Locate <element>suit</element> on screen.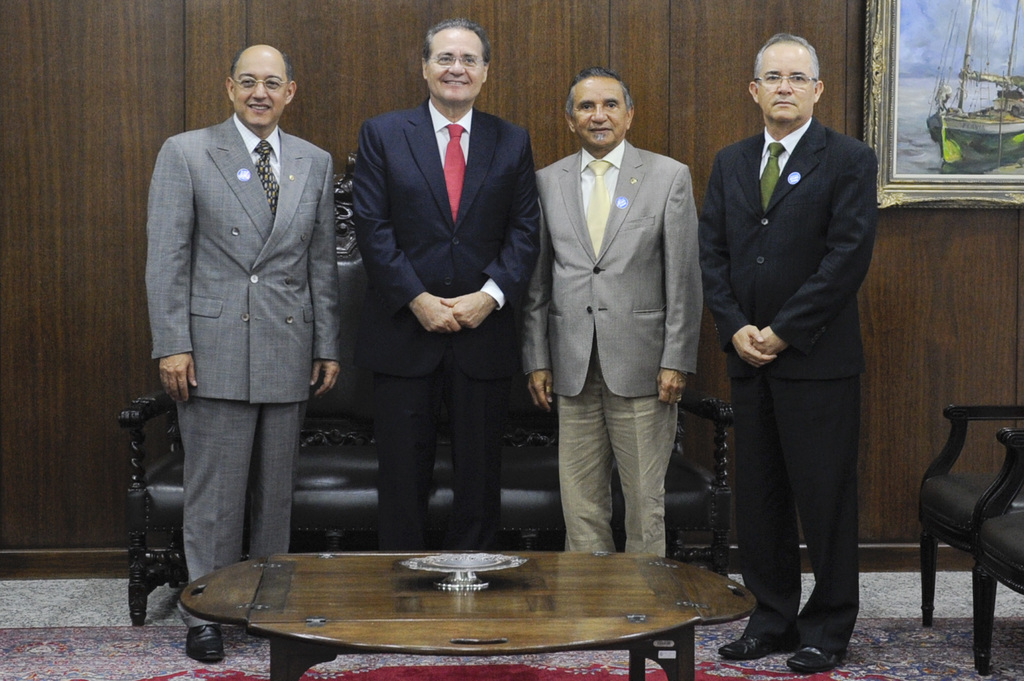
On screen at detection(148, 109, 335, 629).
